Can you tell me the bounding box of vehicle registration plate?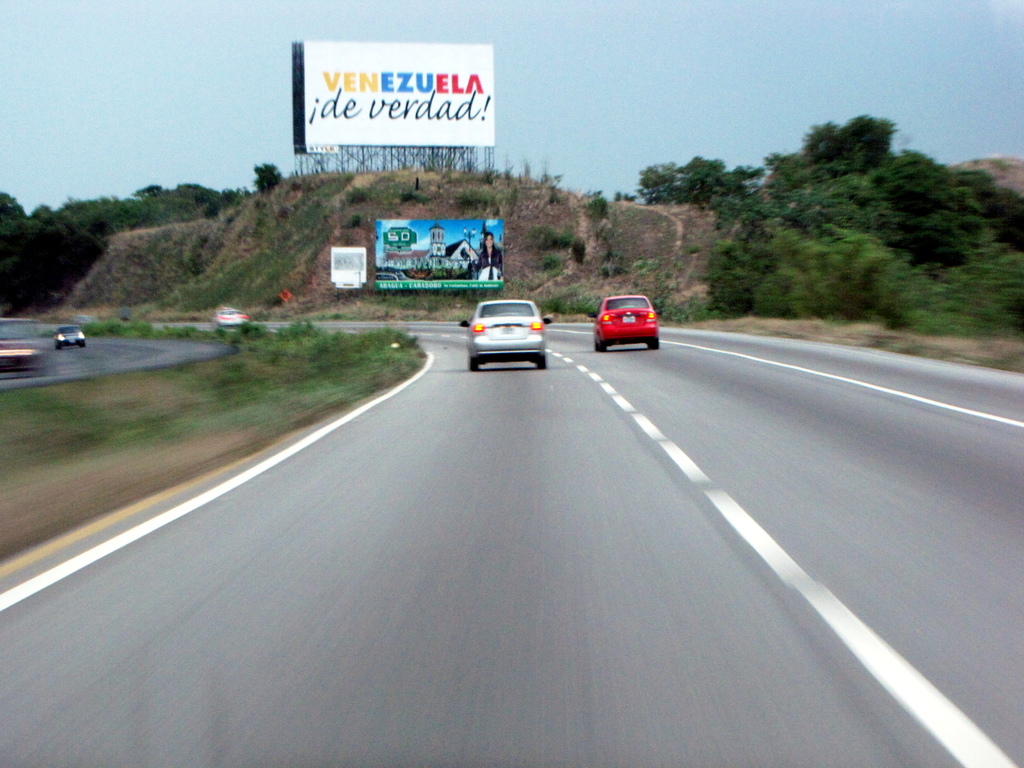
detection(496, 321, 519, 334).
